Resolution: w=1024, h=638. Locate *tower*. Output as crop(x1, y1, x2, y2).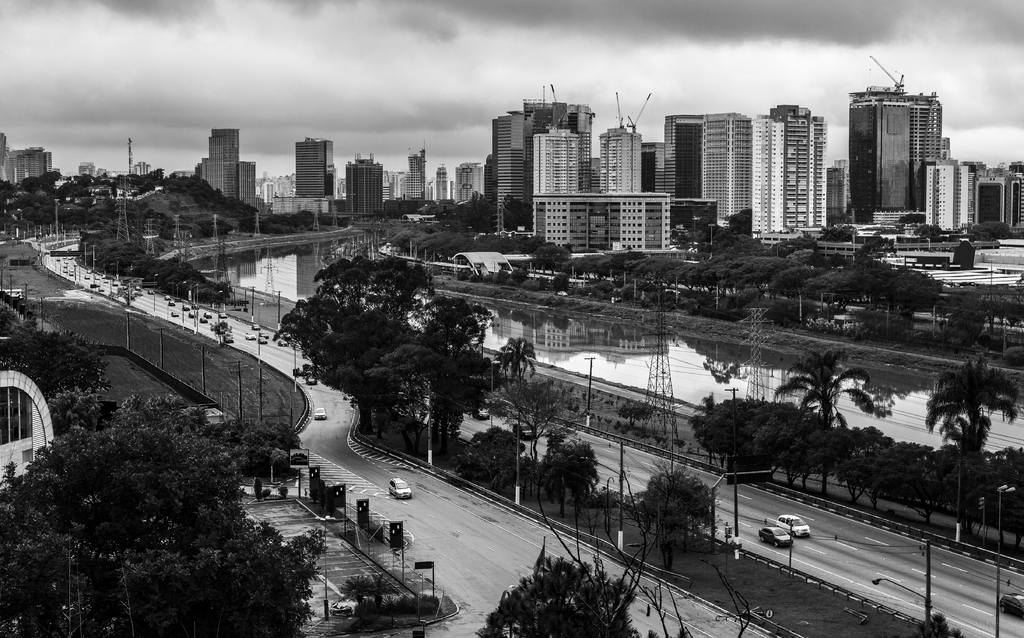
crop(290, 135, 333, 202).
